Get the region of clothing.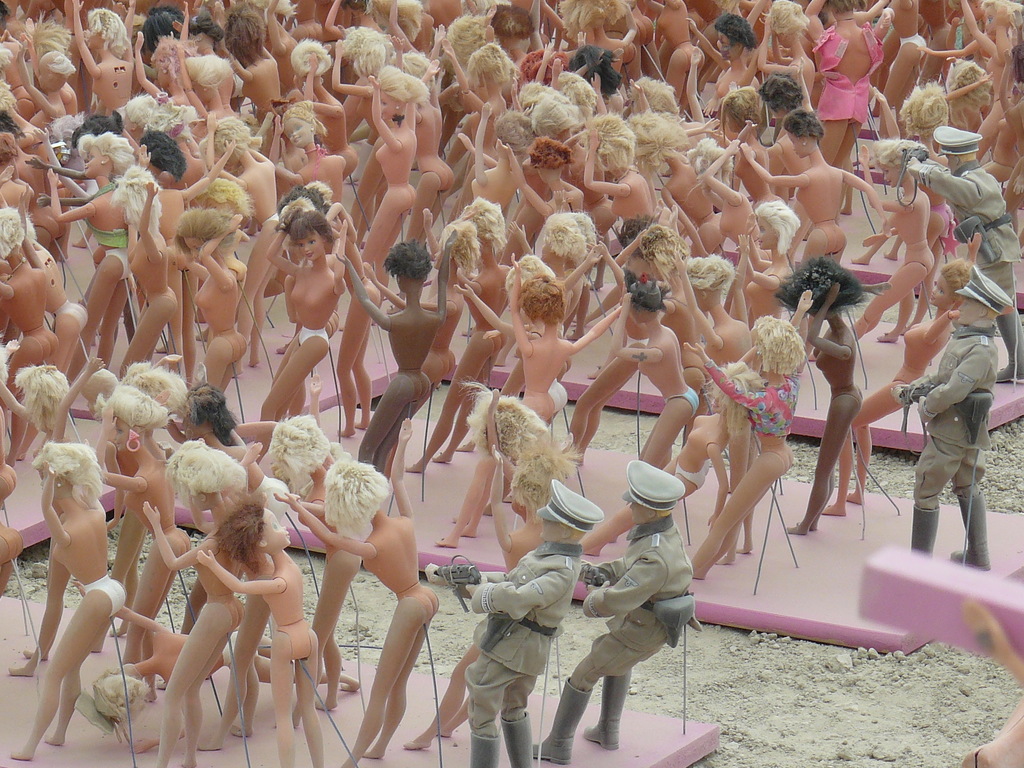
908/238/1011/579.
